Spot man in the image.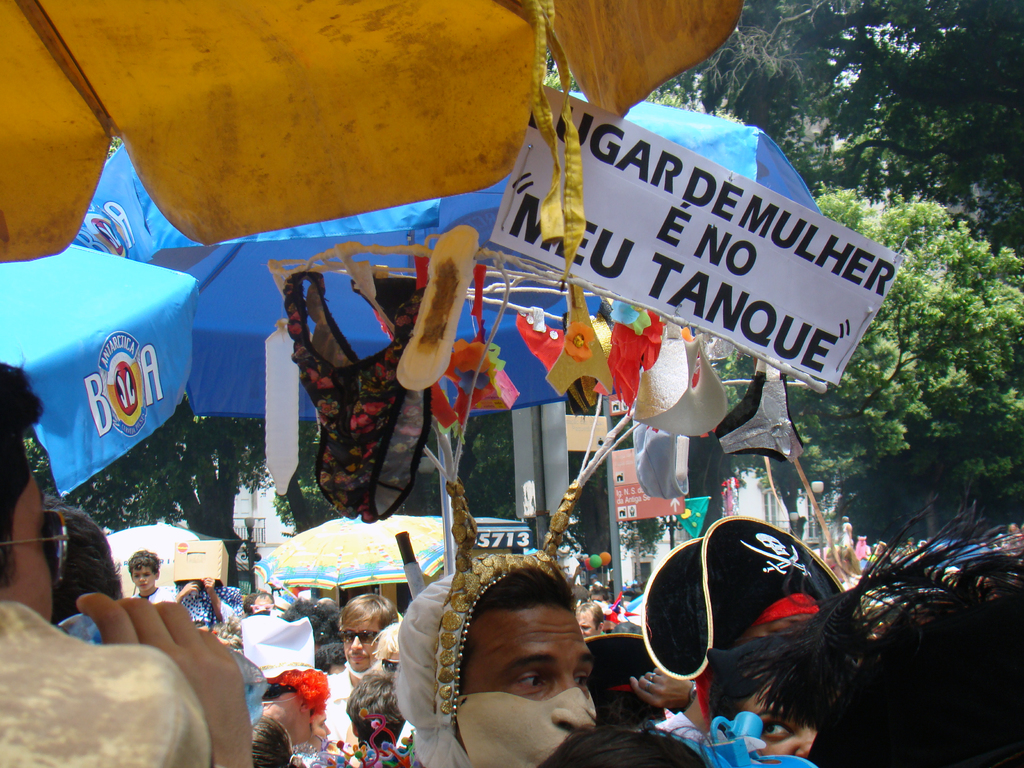
man found at 0,358,255,767.
